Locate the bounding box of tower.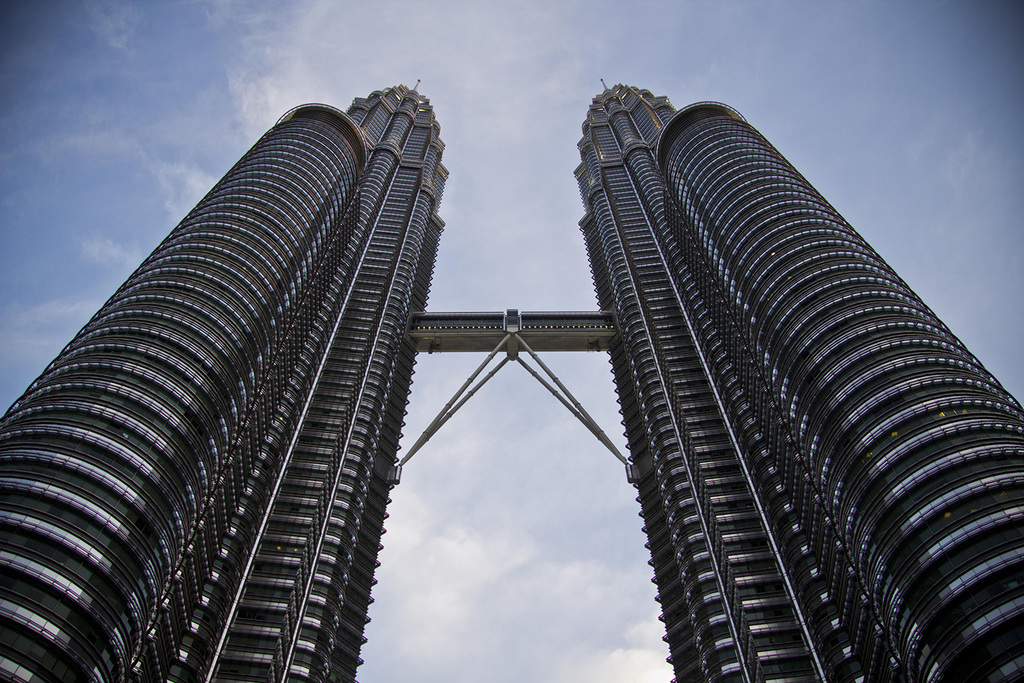
Bounding box: bbox=(561, 65, 1023, 679).
